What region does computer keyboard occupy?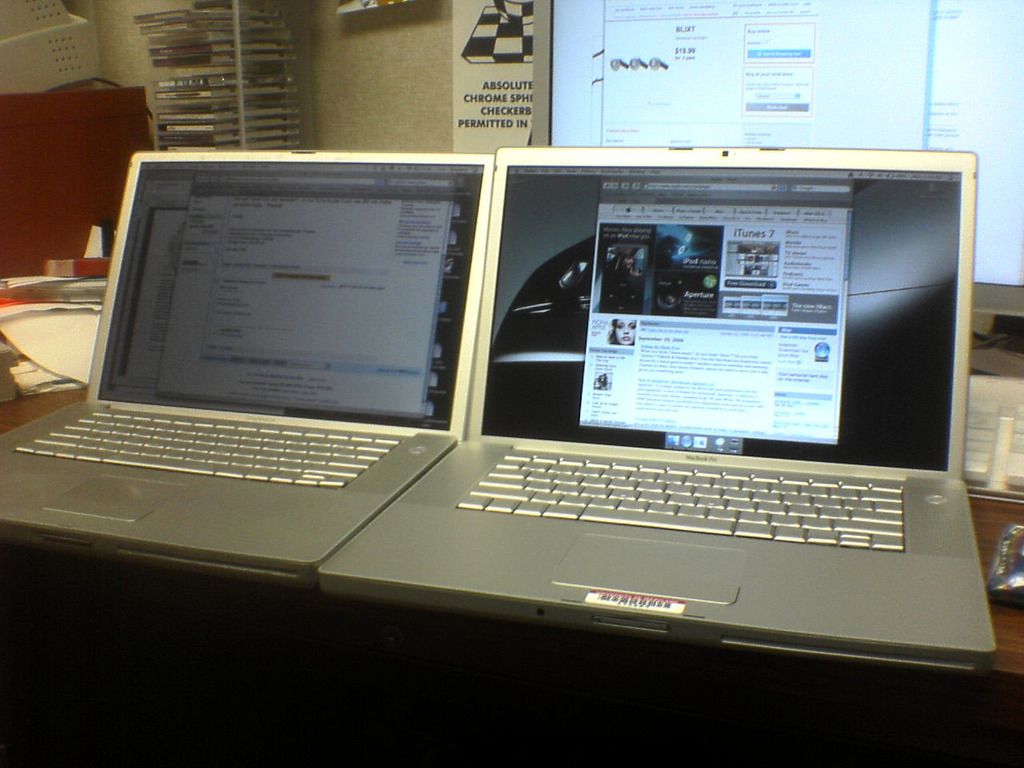
box(457, 447, 906, 554).
